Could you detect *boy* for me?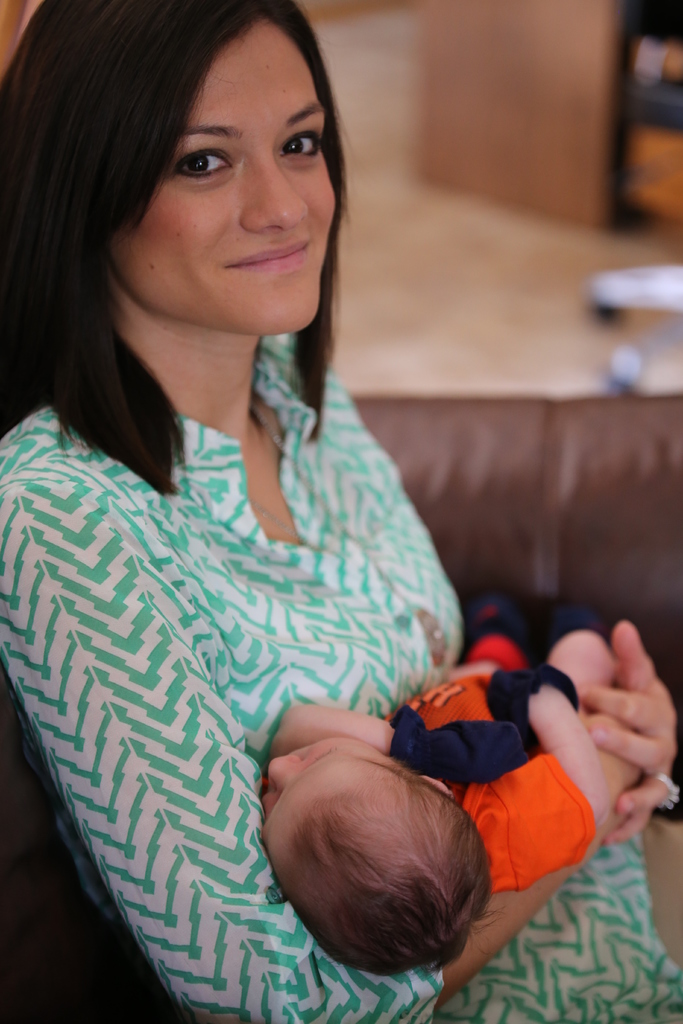
Detection result: 233,654,589,998.
